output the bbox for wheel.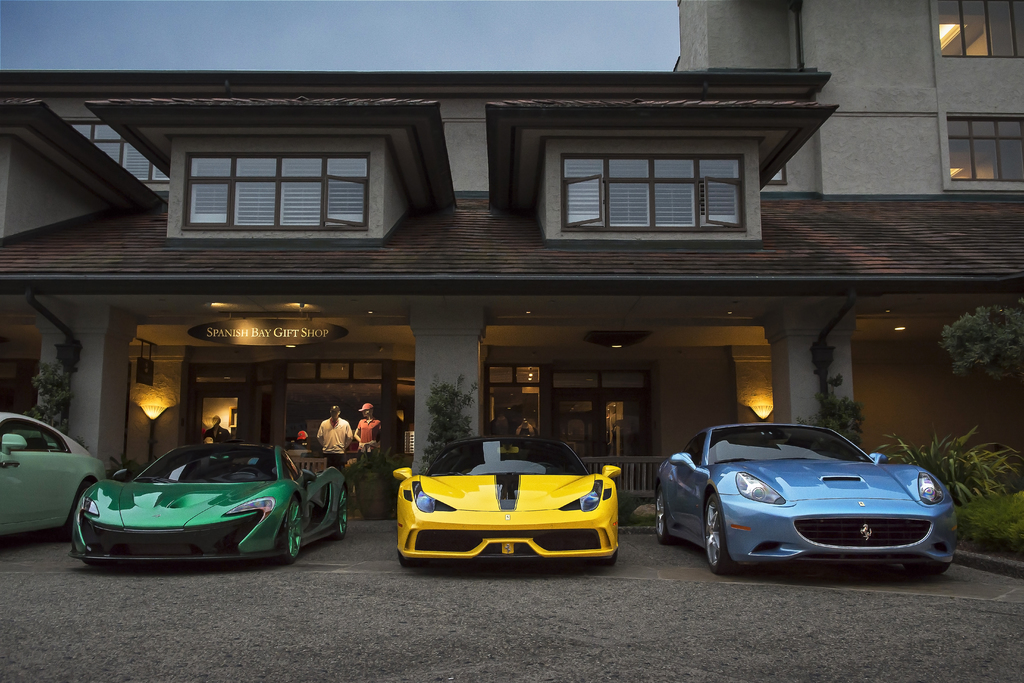
(x1=333, y1=488, x2=353, y2=548).
